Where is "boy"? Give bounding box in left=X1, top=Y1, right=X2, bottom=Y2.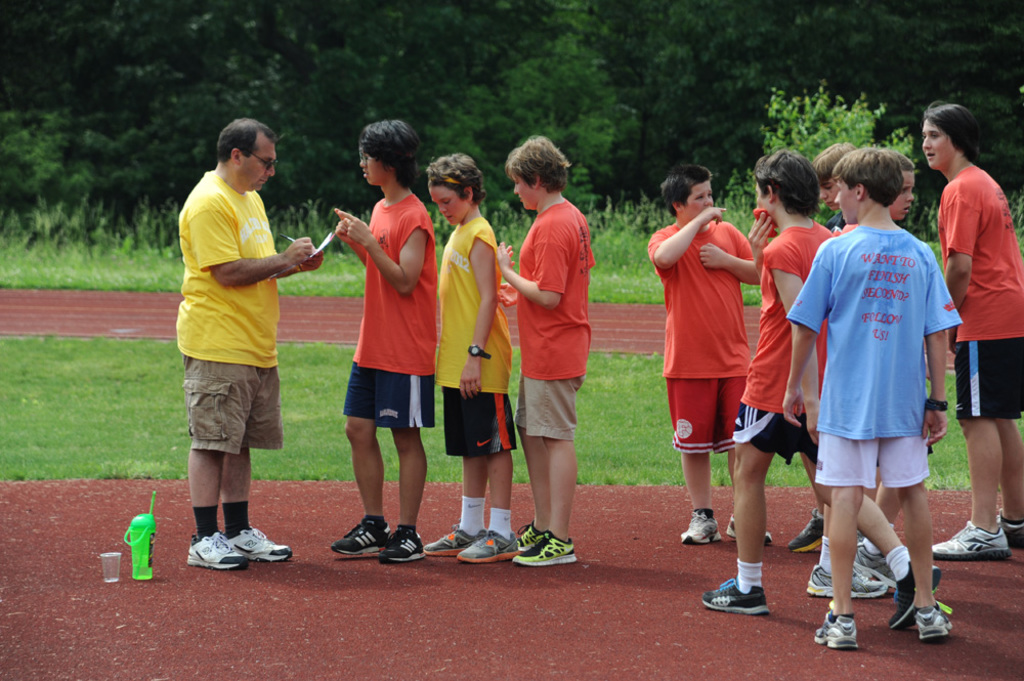
left=492, top=134, right=598, bottom=572.
